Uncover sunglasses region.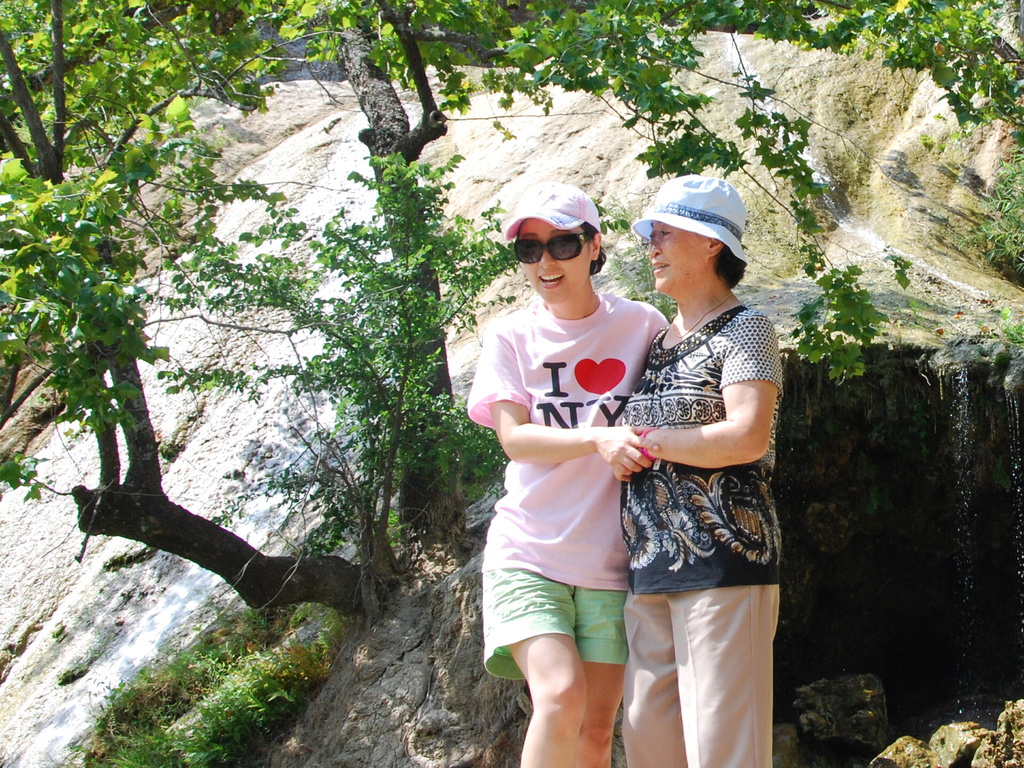
Uncovered: [510, 233, 593, 262].
